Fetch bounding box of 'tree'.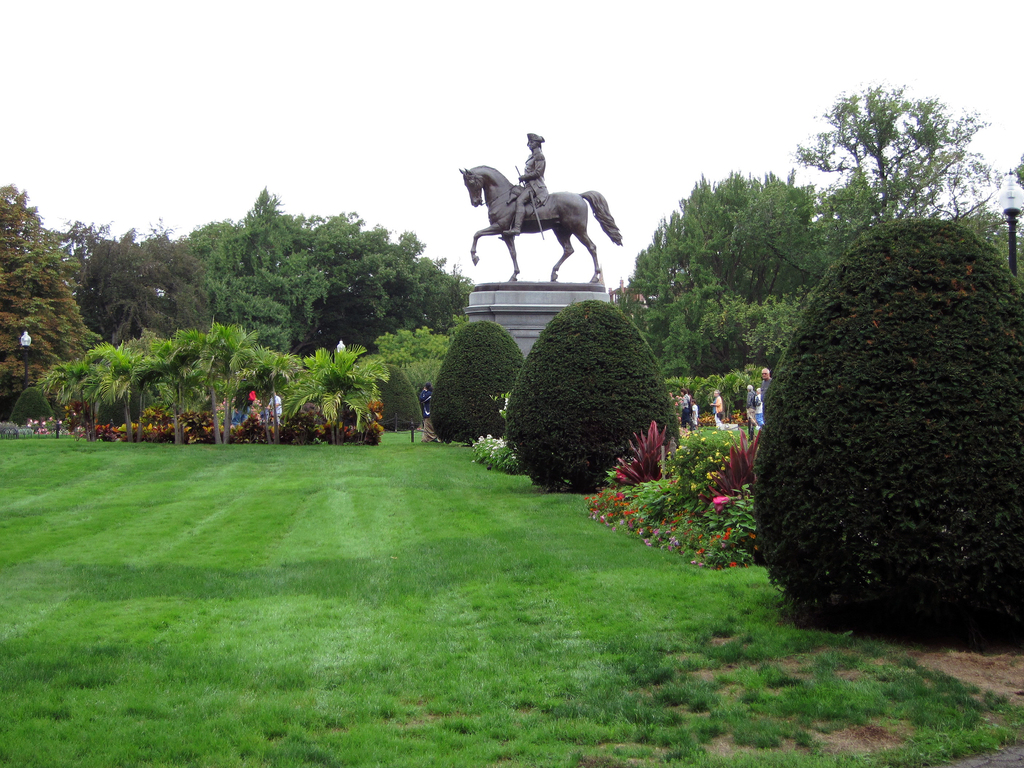
Bbox: select_region(429, 315, 530, 438).
